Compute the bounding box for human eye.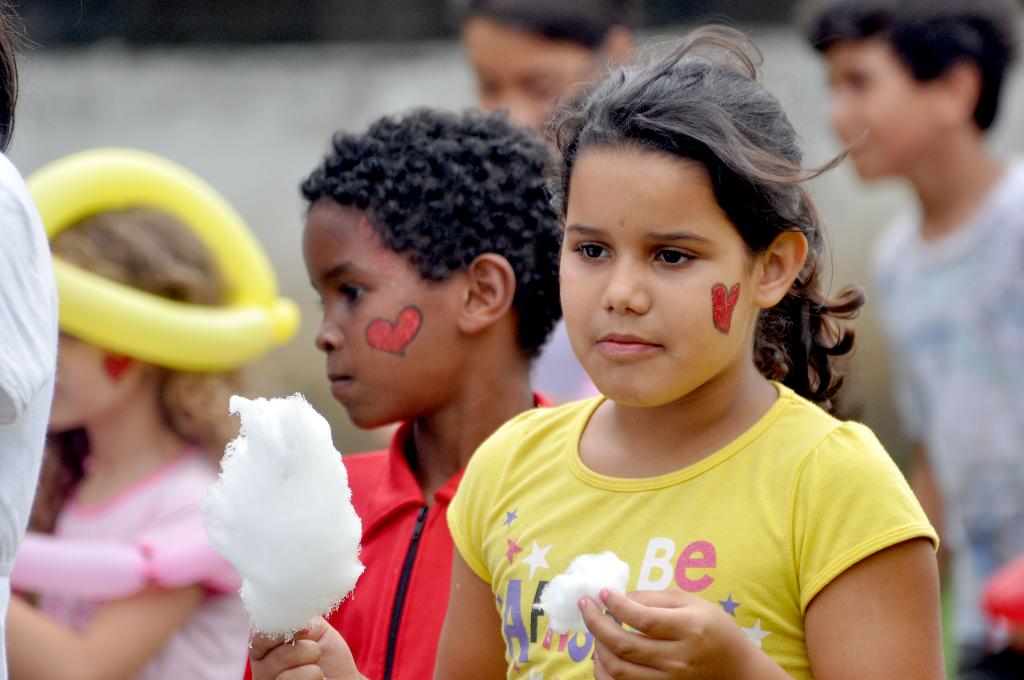
pyautogui.locateOnScreen(646, 239, 701, 273).
